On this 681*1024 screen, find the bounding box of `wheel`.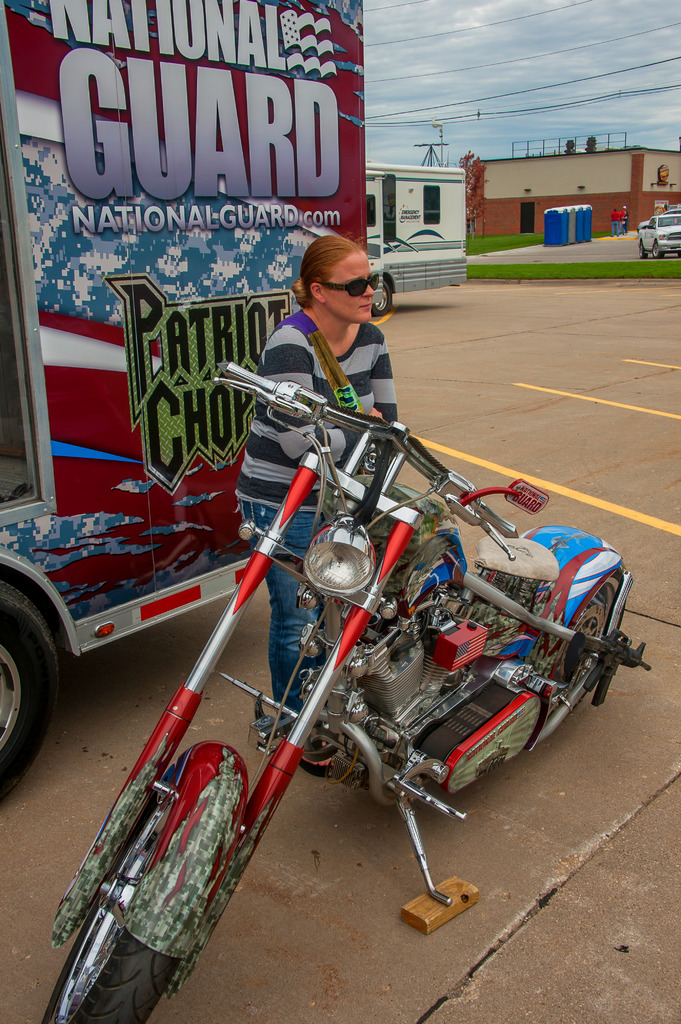
Bounding box: (x1=546, y1=576, x2=623, y2=714).
